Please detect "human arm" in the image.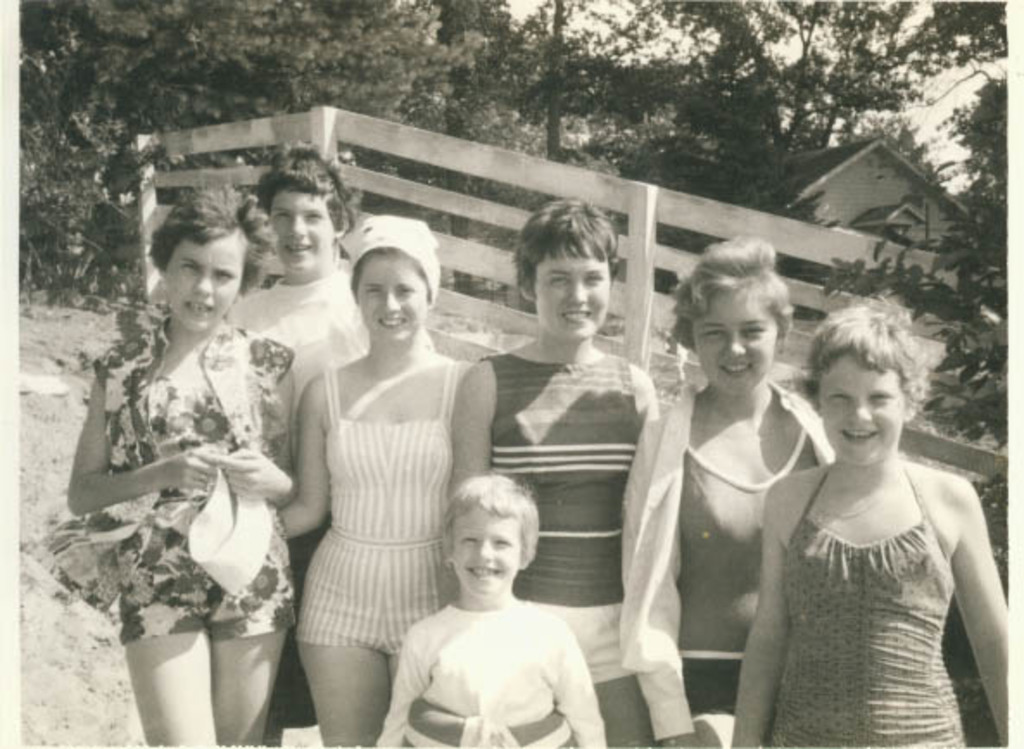
BBox(378, 623, 433, 747).
